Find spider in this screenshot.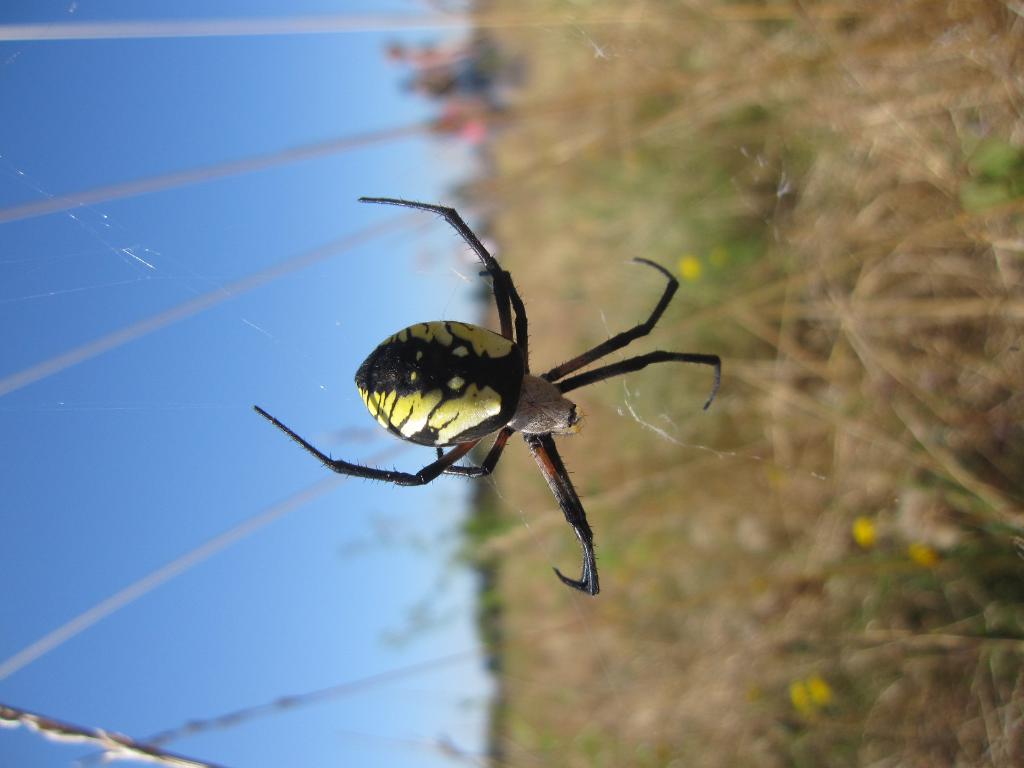
The bounding box for spider is 253,196,722,596.
